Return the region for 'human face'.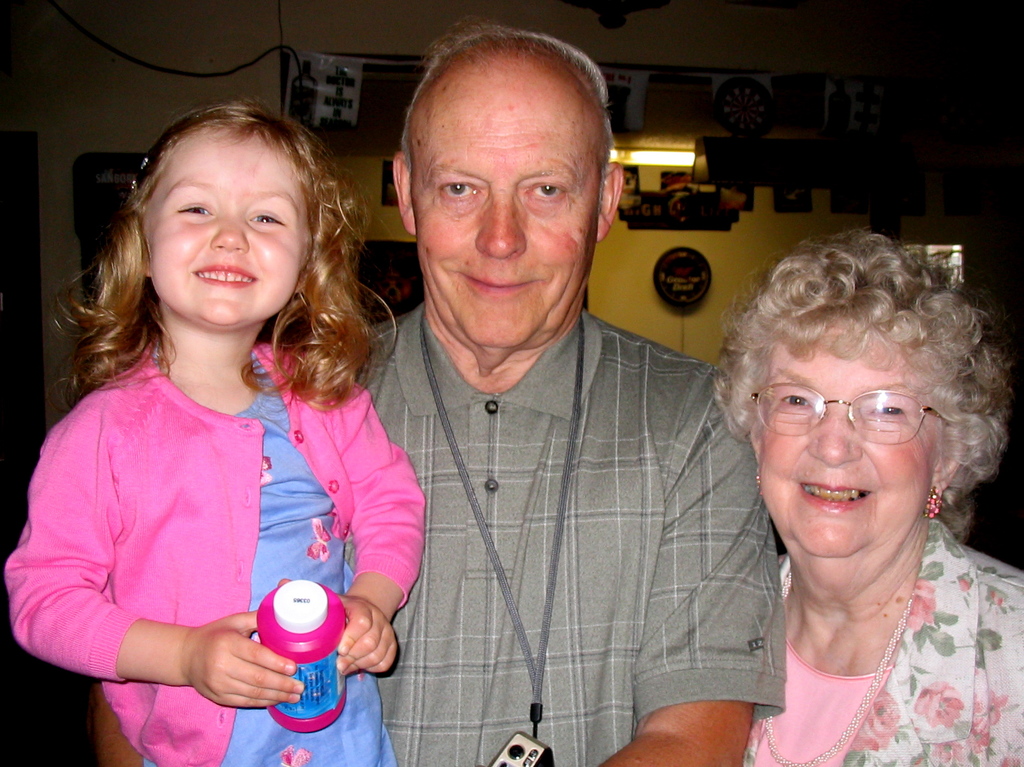
(x1=409, y1=82, x2=606, y2=351).
